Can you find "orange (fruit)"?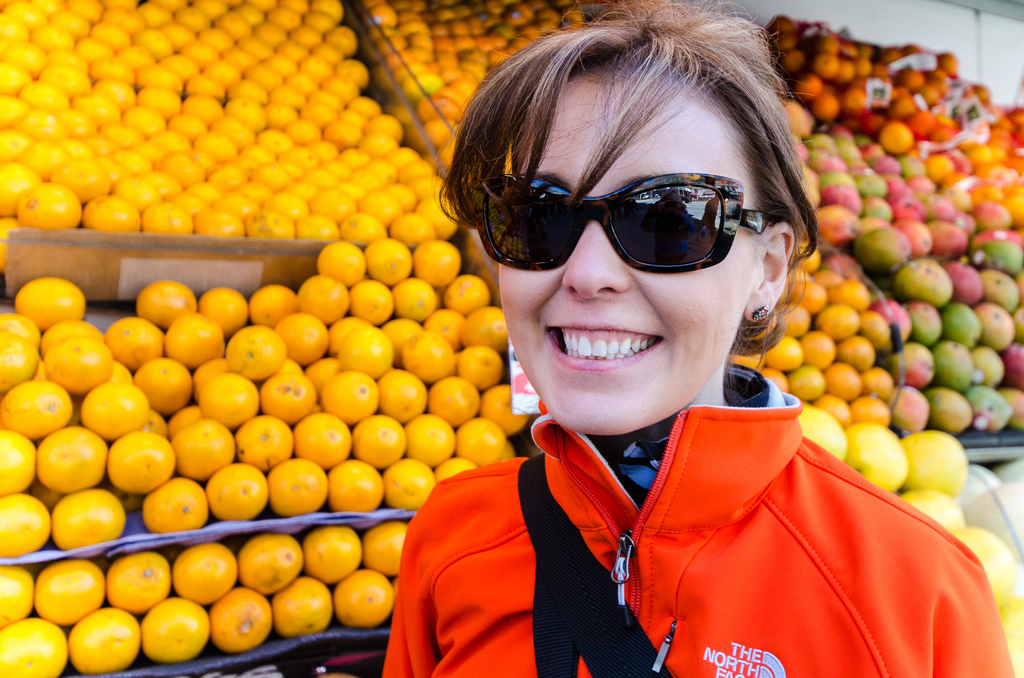
Yes, bounding box: (left=161, top=314, right=223, bottom=366).
